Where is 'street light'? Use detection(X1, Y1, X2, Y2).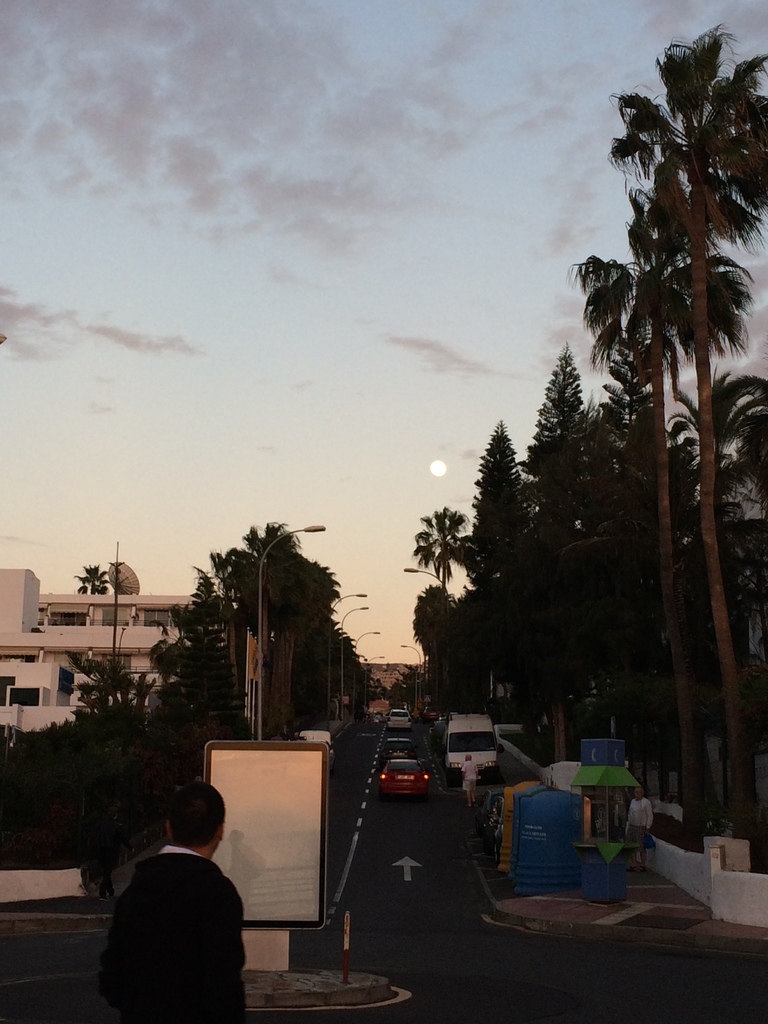
detection(346, 622, 381, 657).
